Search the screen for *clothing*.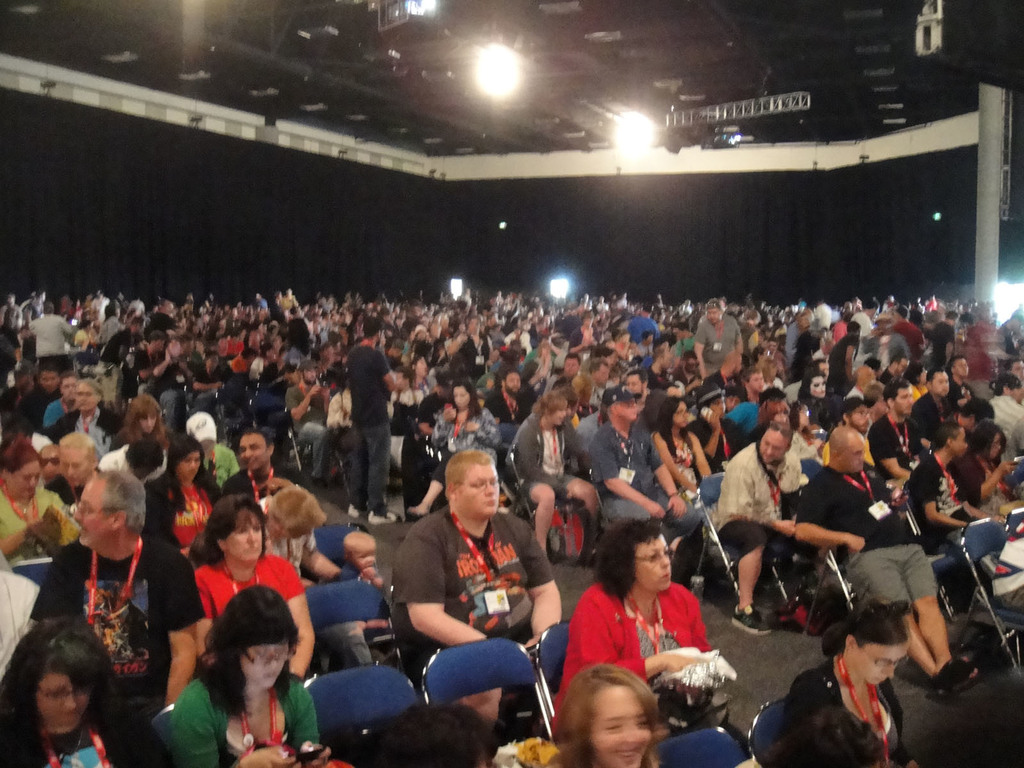
Found at box(397, 513, 553, 674).
